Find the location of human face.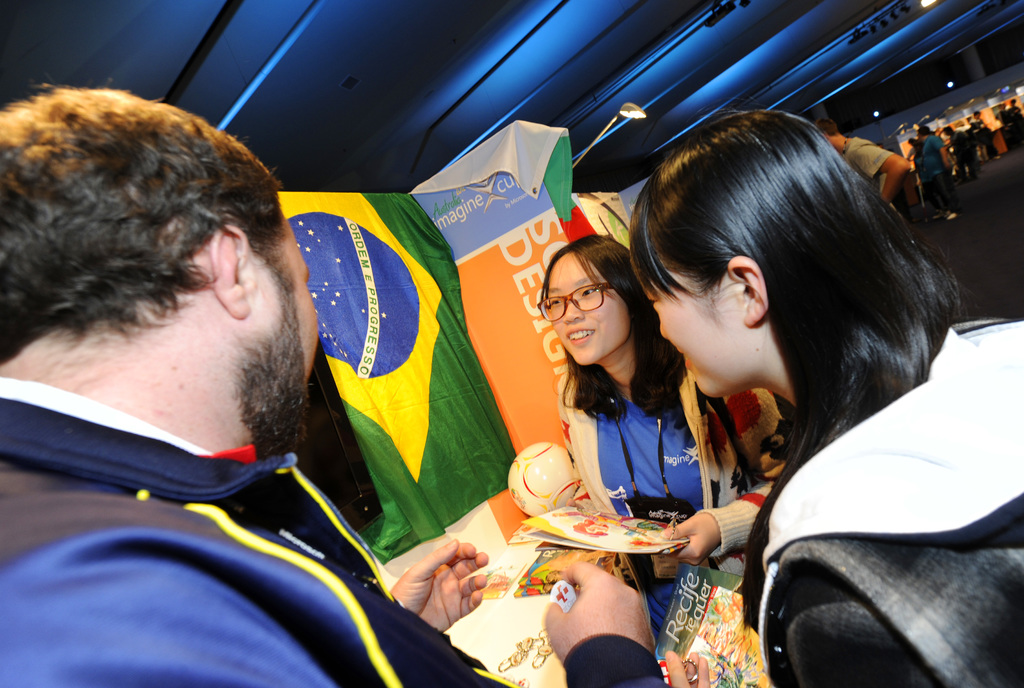
Location: bbox(546, 252, 632, 364).
